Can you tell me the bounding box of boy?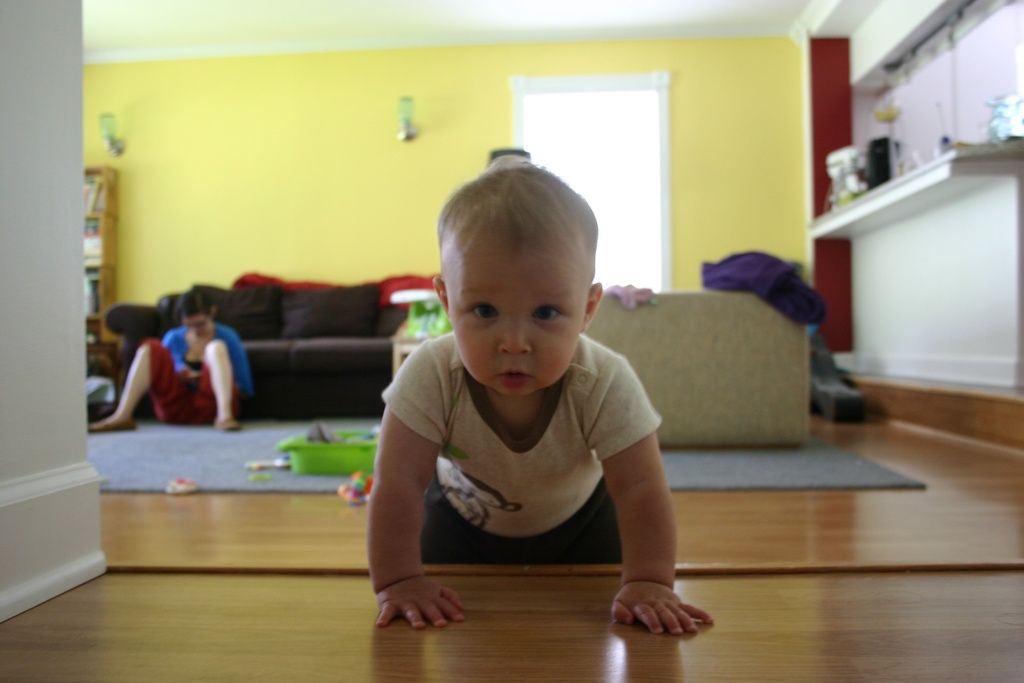
Rect(421, 163, 726, 639).
